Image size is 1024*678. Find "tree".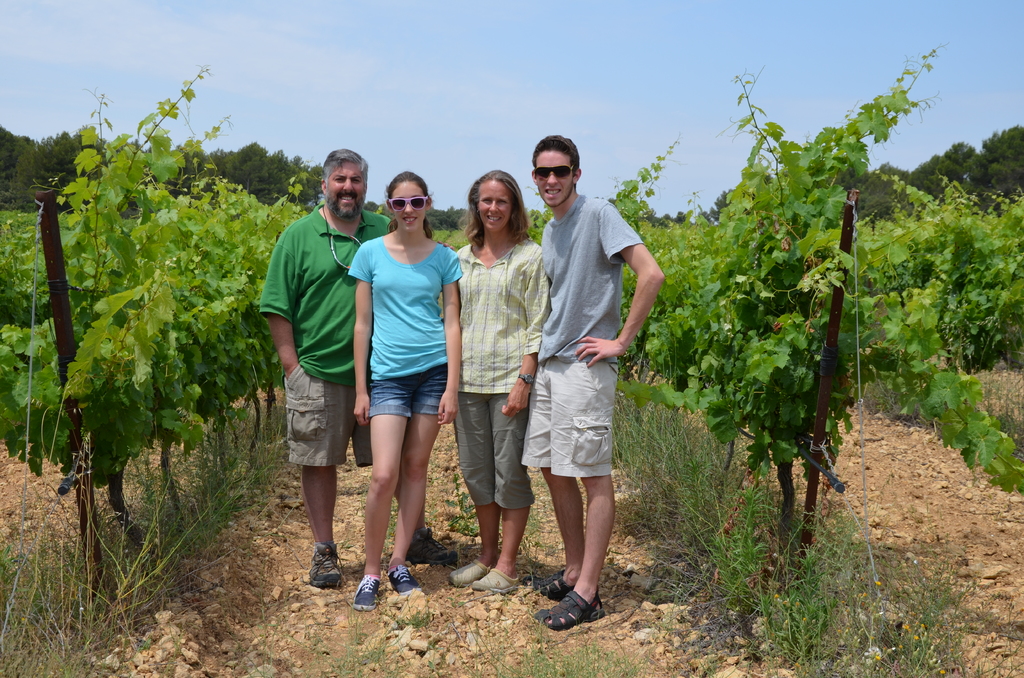
{"x1": 364, "y1": 198, "x2": 396, "y2": 222}.
